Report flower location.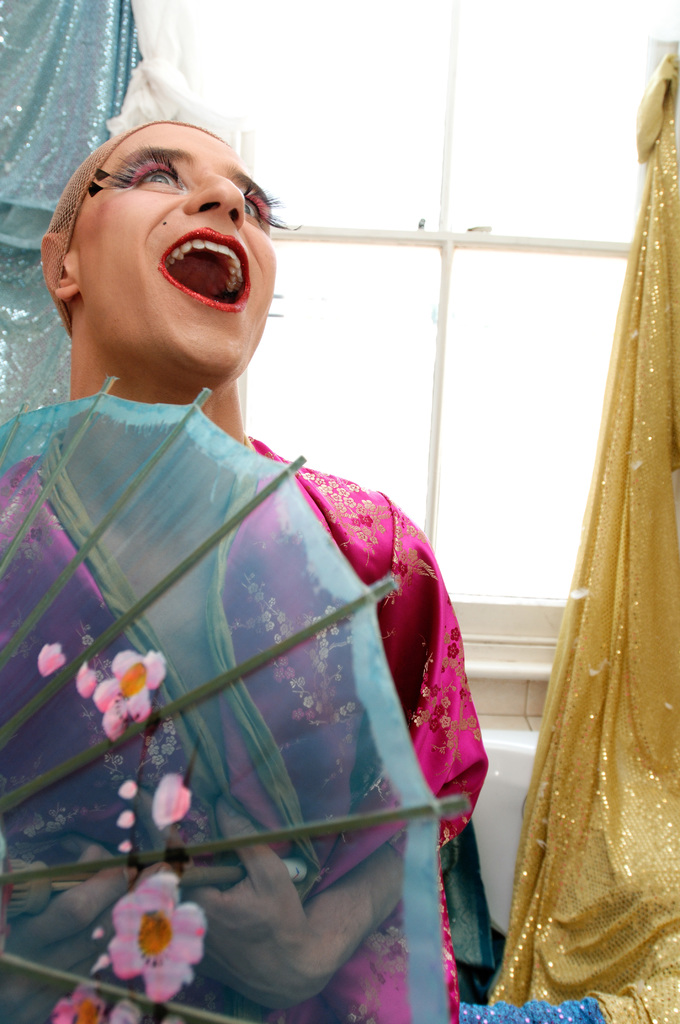
Report: 94,648,166,734.
